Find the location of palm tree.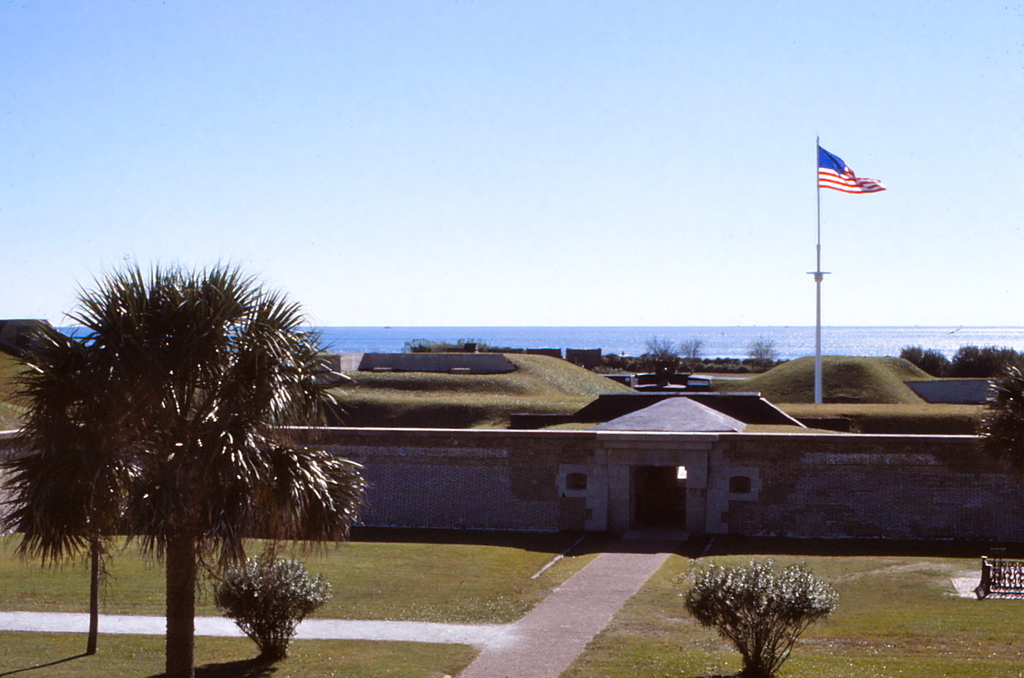
Location: 0/271/365/677.
